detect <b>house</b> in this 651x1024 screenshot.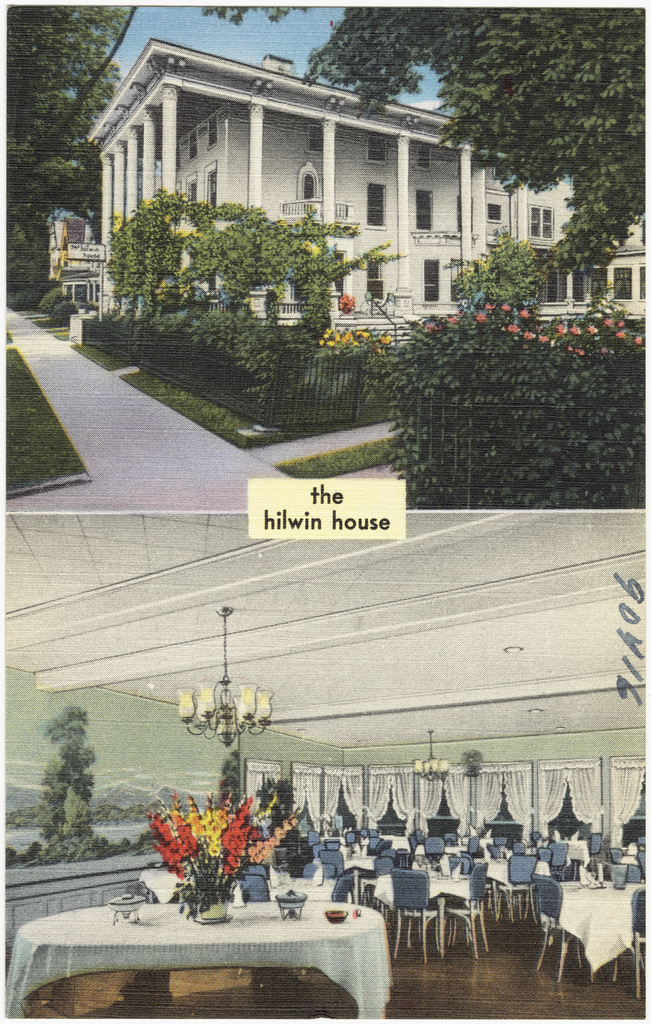
Detection: detection(79, 38, 650, 311).
